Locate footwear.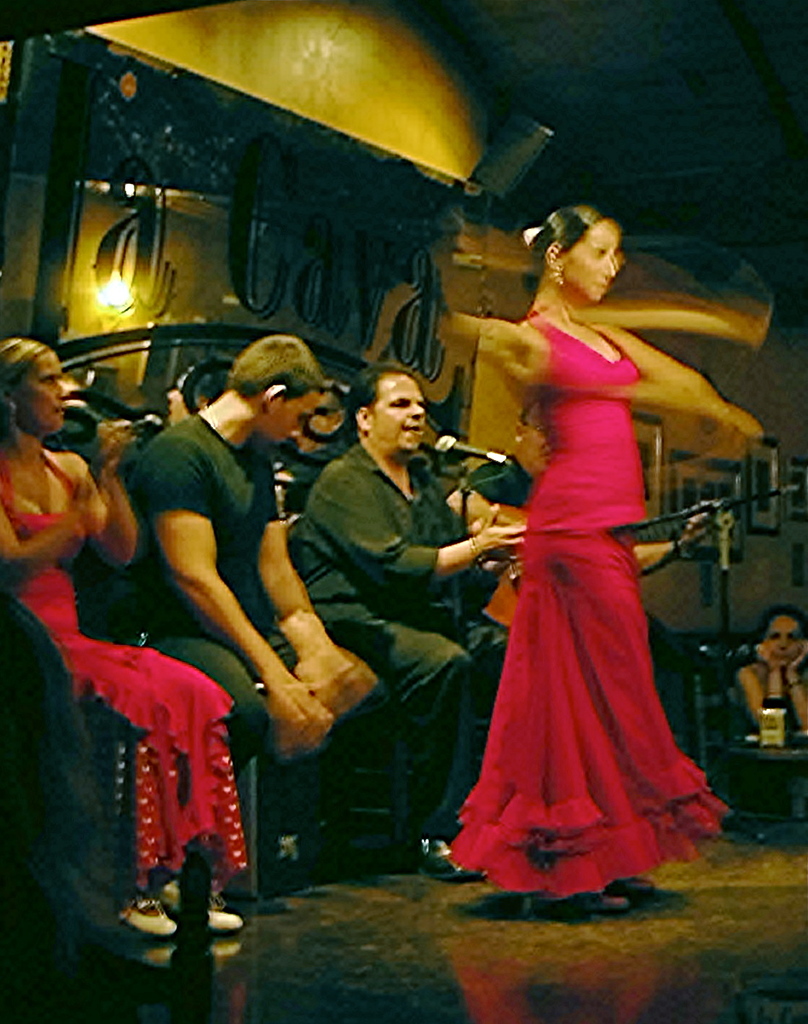
Bounding box: pyautogui.locateOnScreen(534, 890, 628, 915).
